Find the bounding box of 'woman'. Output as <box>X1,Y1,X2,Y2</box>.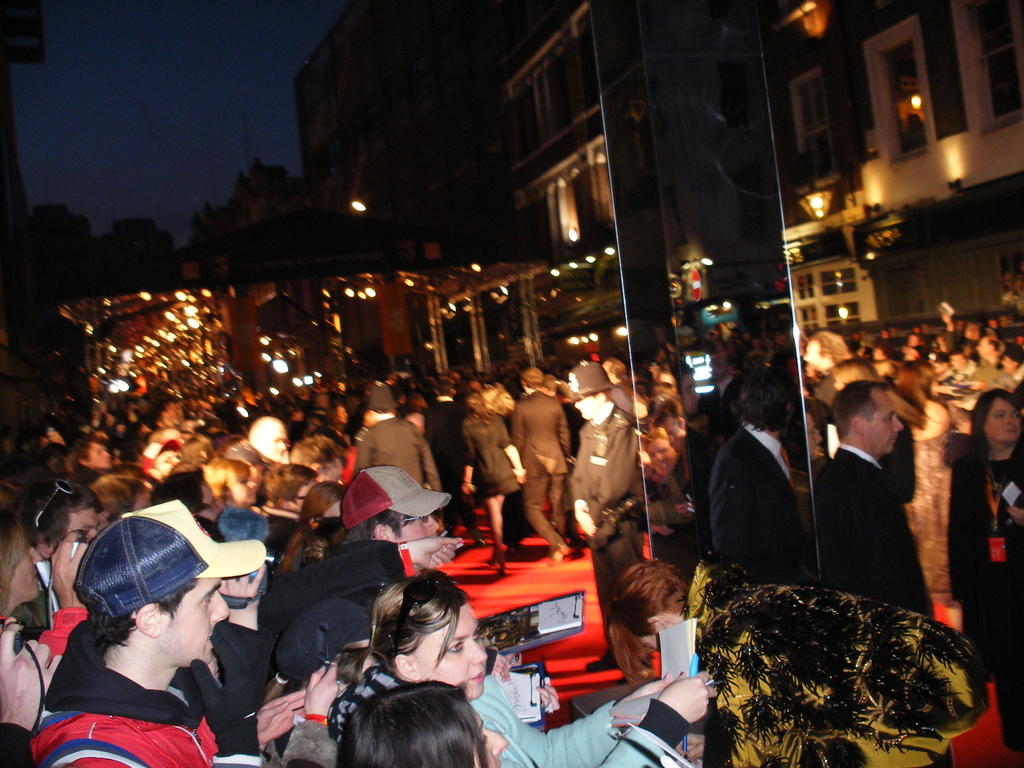
<box>947,386,1023,751</box>.
